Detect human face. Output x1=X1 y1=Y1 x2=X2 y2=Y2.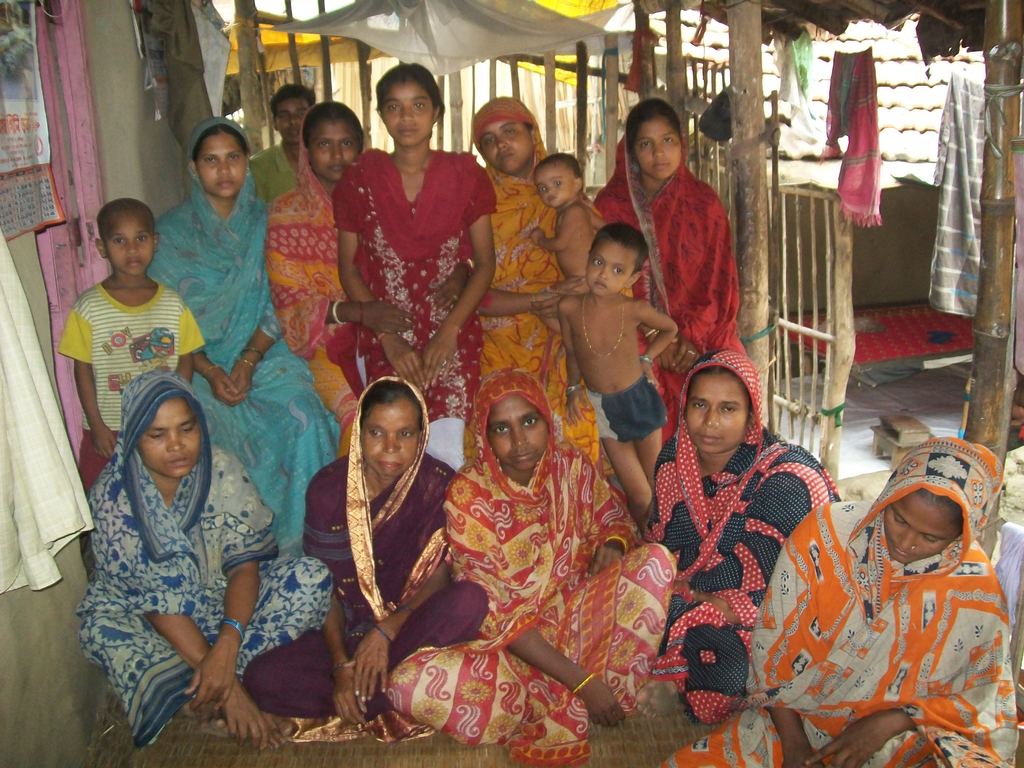
x1=489 y1=401 x2=545 y2=477.
